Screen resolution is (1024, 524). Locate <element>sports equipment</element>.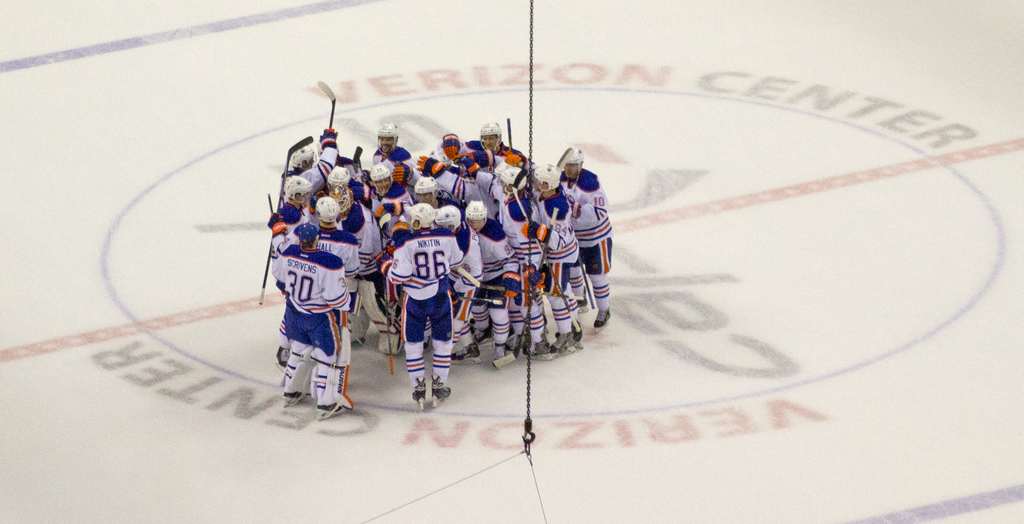
x1=391 y1=163 x2=413 y2=183.
